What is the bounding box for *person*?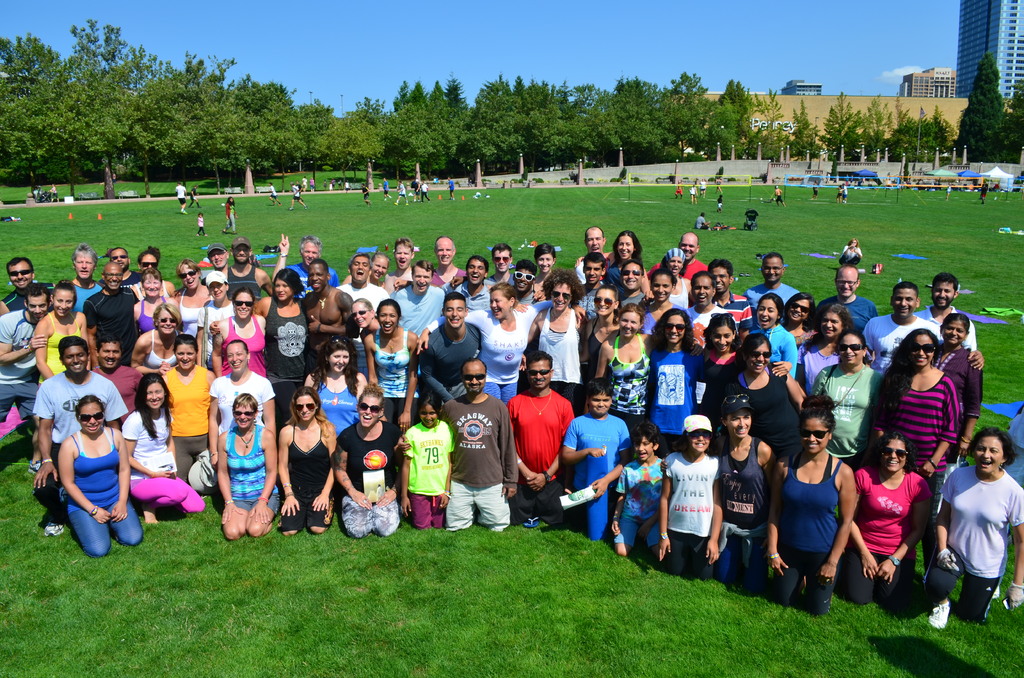
pyautogui.locateOnScreen(53, 394, 147, 562).
